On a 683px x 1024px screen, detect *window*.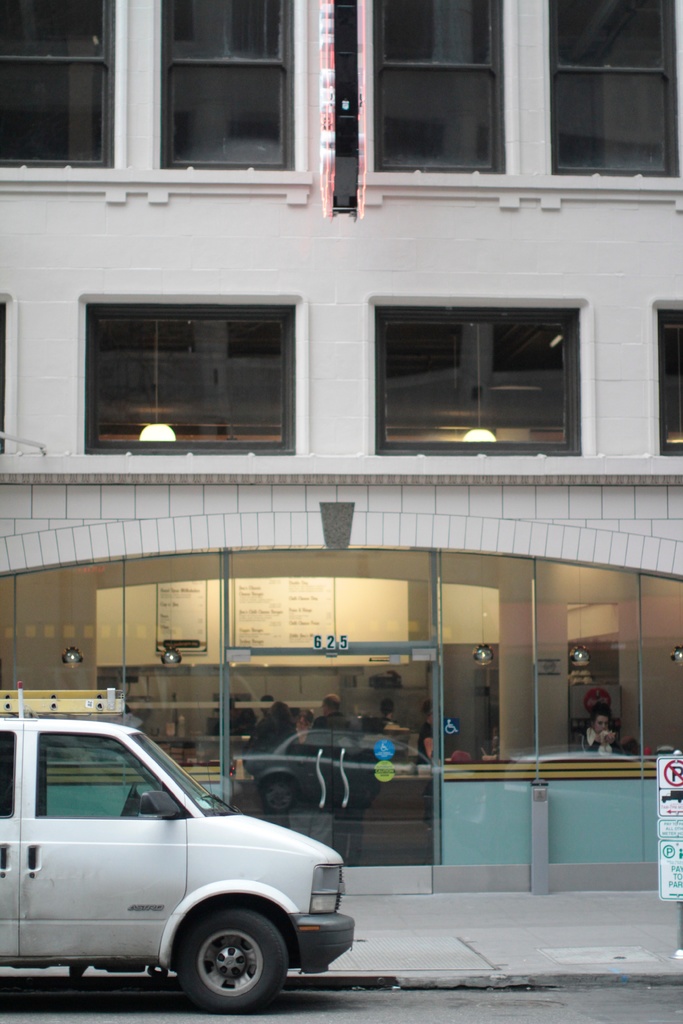
[149,0,294,173].
